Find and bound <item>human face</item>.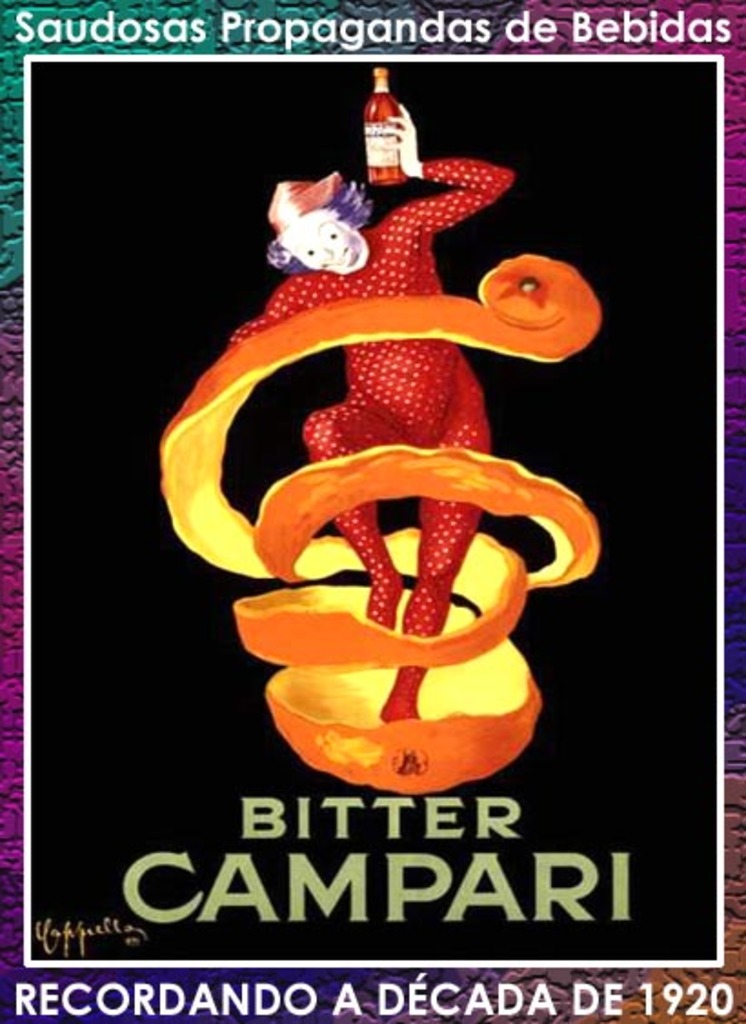
Bound: (277,226,371,276).
